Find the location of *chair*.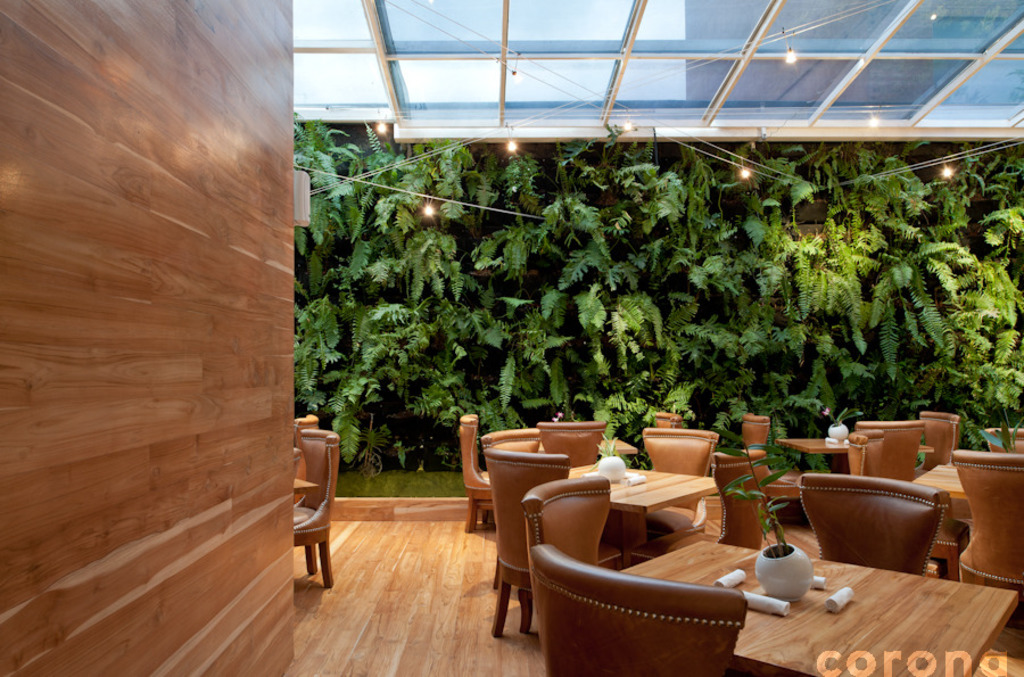
Location: <bbox>460, 413, 493, 530</bbox>.
